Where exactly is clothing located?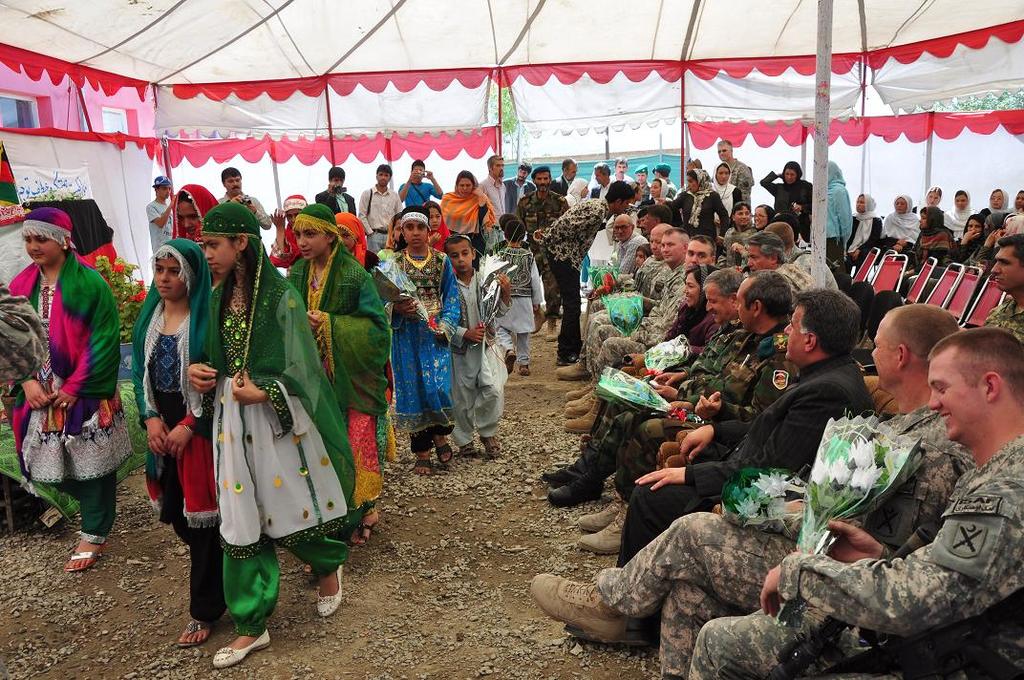
Its bounding box is x1=589 y1=276 x2=685 y2=381.
